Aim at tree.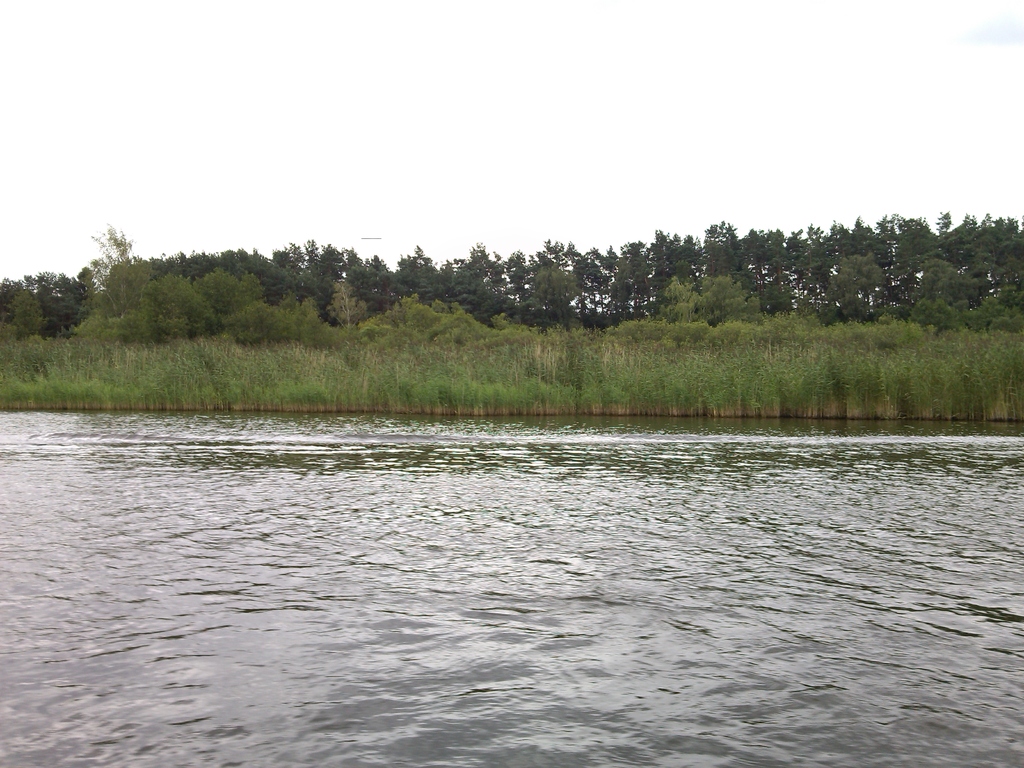
Aimed at (698, 218, 748, 289).
